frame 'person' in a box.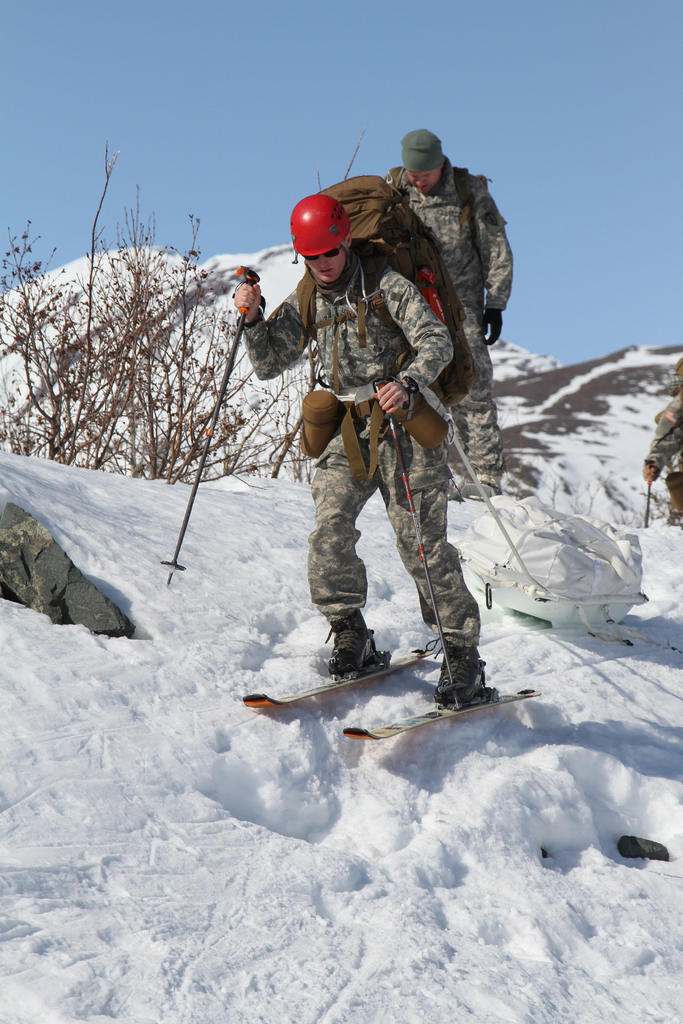
x1=229, y1=141, x2=494, y2=779.
